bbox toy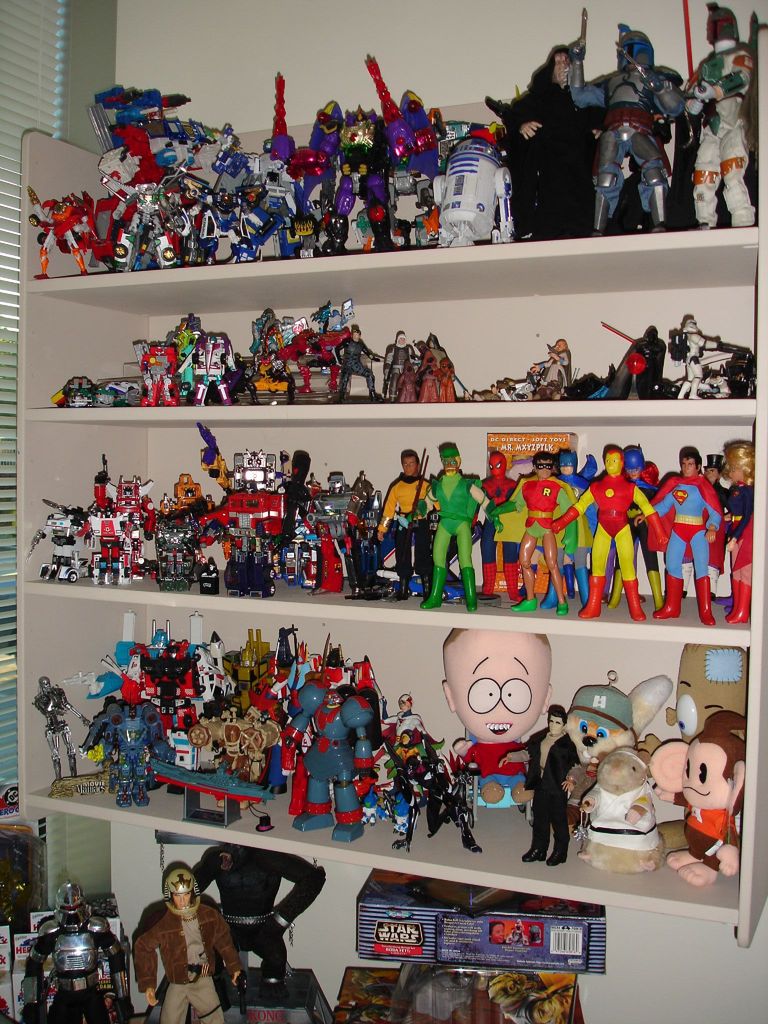
crop(609, 324, 668, 401)
